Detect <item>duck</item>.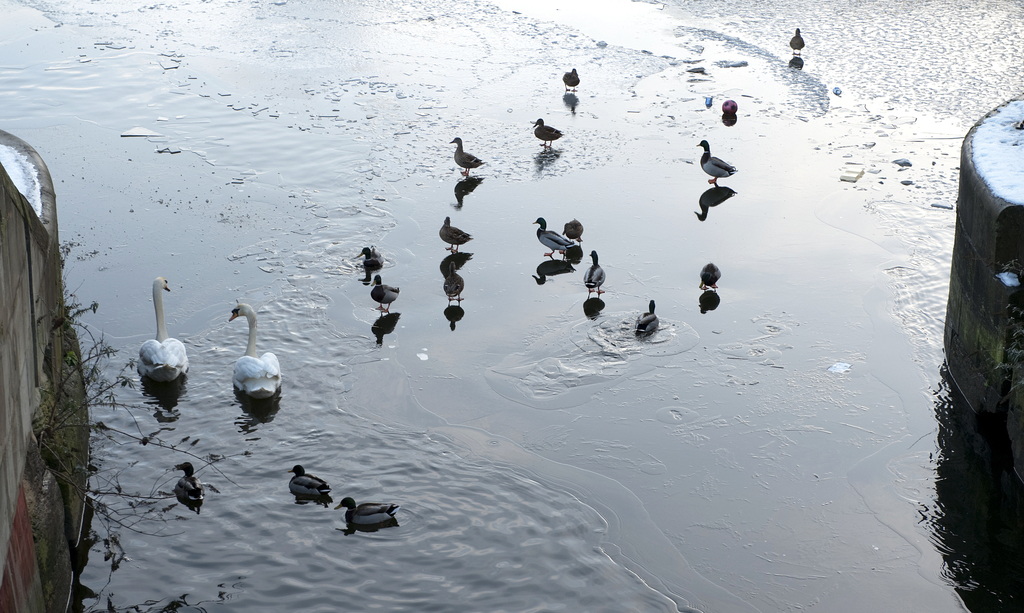
Detected at 438, 246, 473, 282.
